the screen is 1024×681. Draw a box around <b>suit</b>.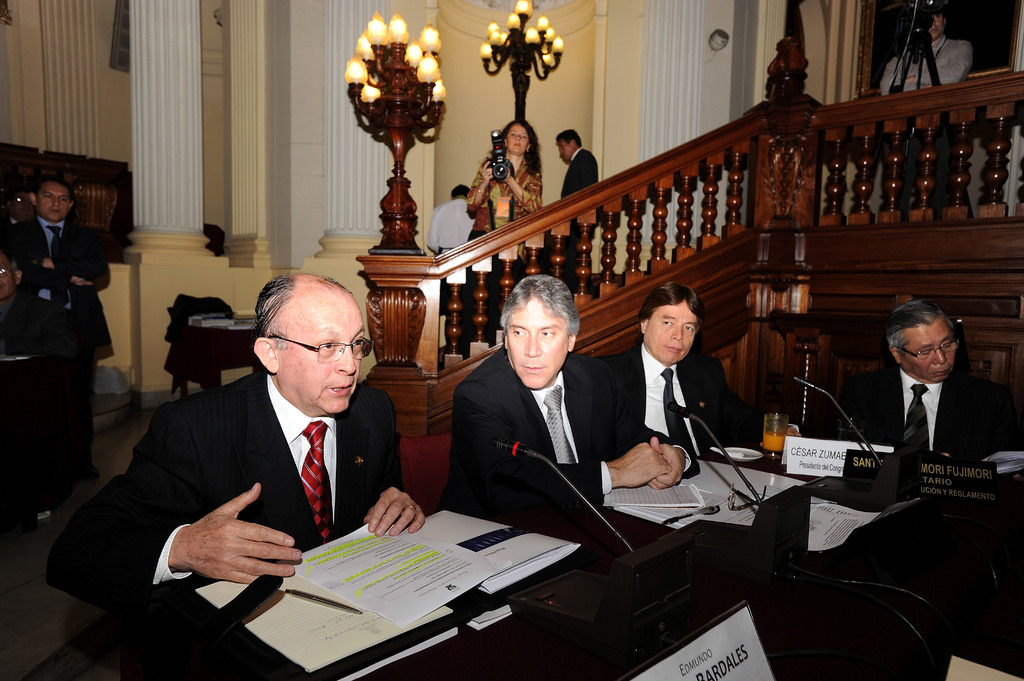
rect(0, 214, 110, 450).
